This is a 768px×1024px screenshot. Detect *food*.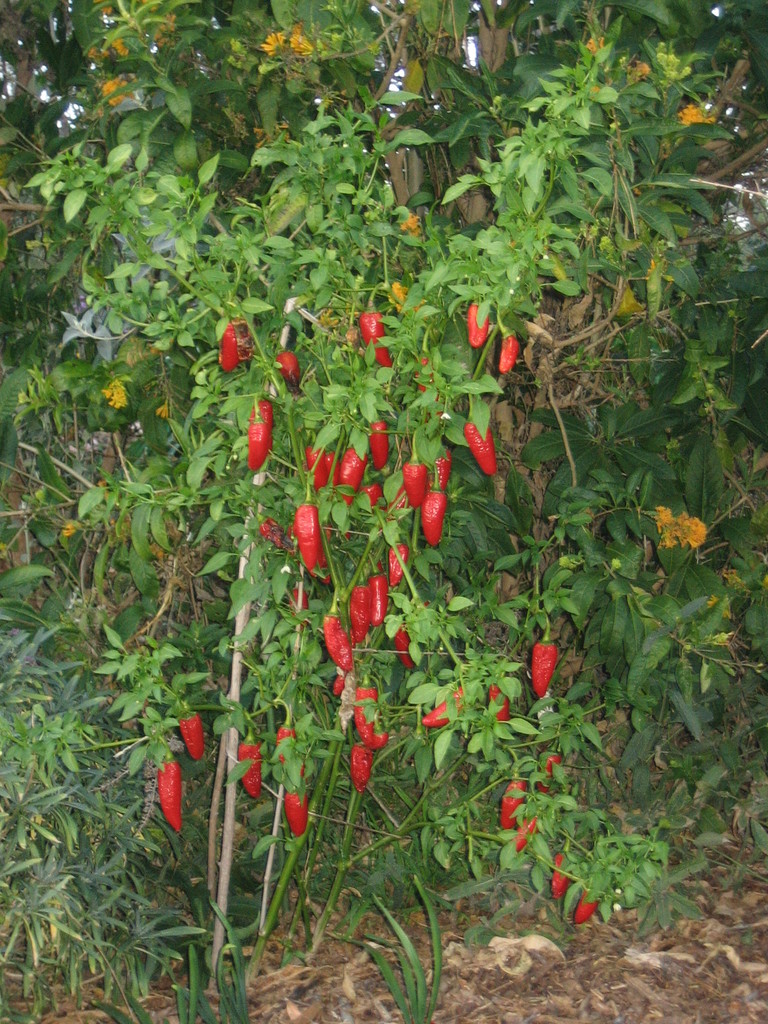
[239, 728, 262, 803].
